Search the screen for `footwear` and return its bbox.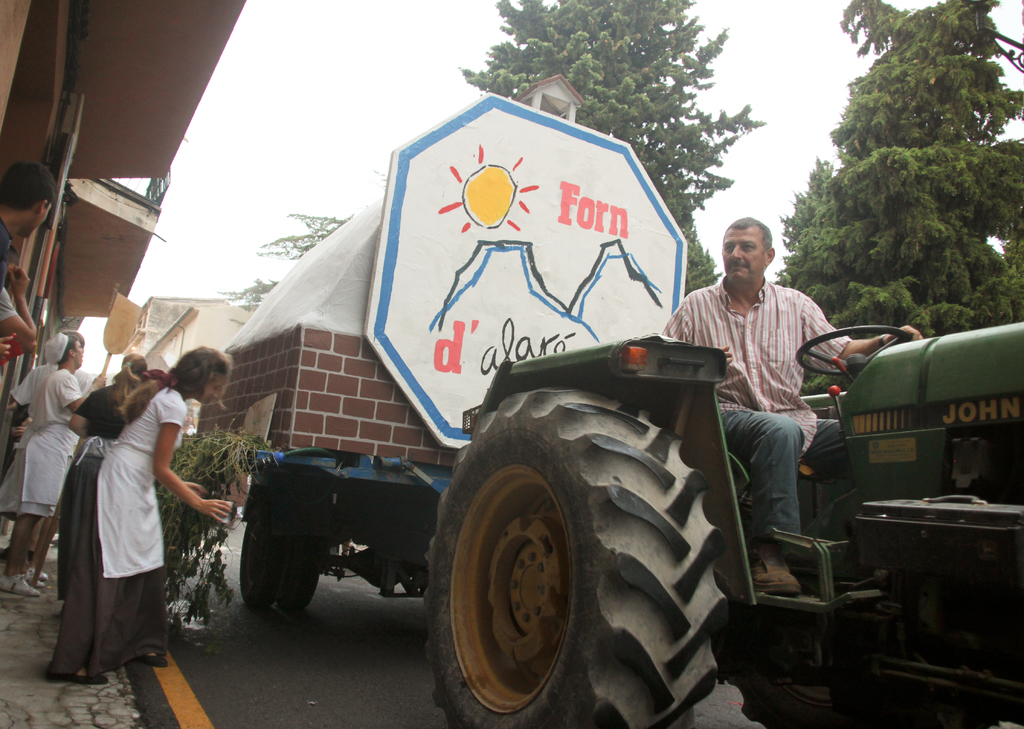
Found: {"x1": 29, "y1": 561, "x2": 48, "y2": 582}.
